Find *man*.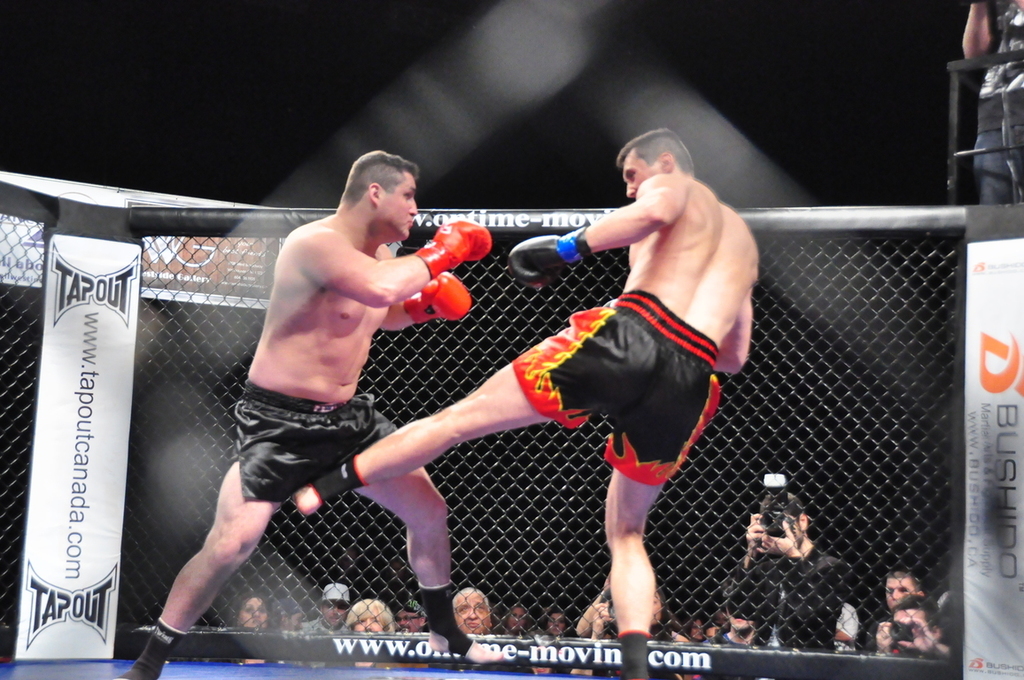
{"x1": 289, "y1": 127, "x2": 763, "y2": 677}.
